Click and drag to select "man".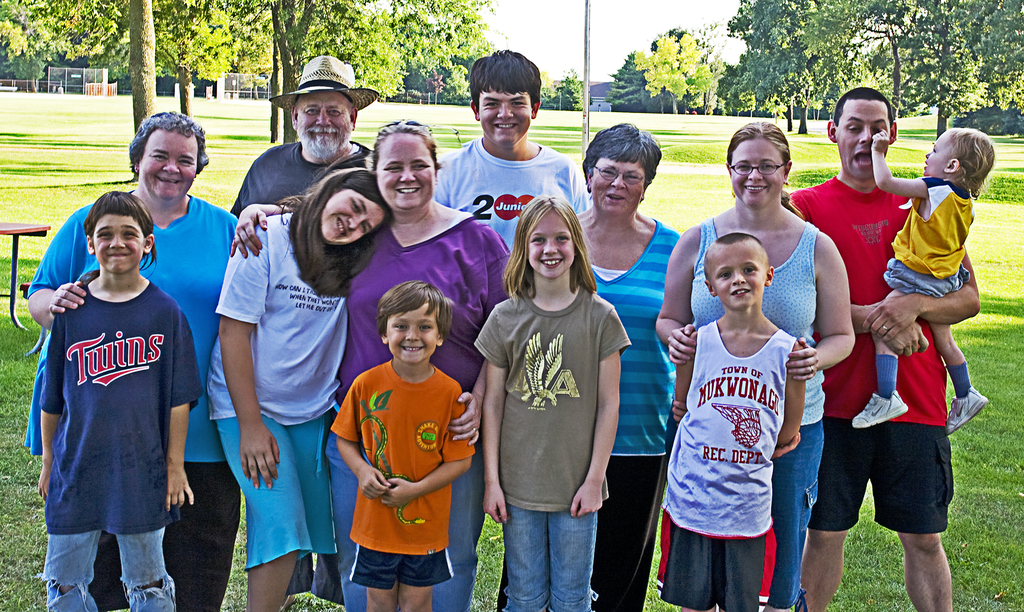
Selection: x1=237 y1=54 x2=392 y2=600.
